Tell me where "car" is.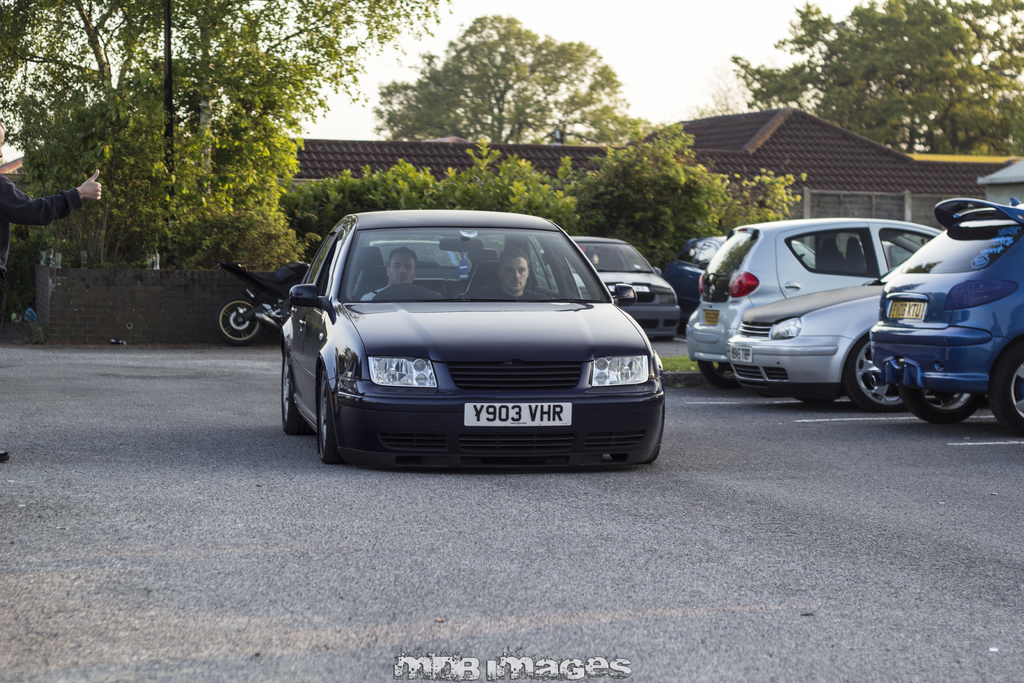
"car" is at left=868, top=195, right=1023, bottom=438.
